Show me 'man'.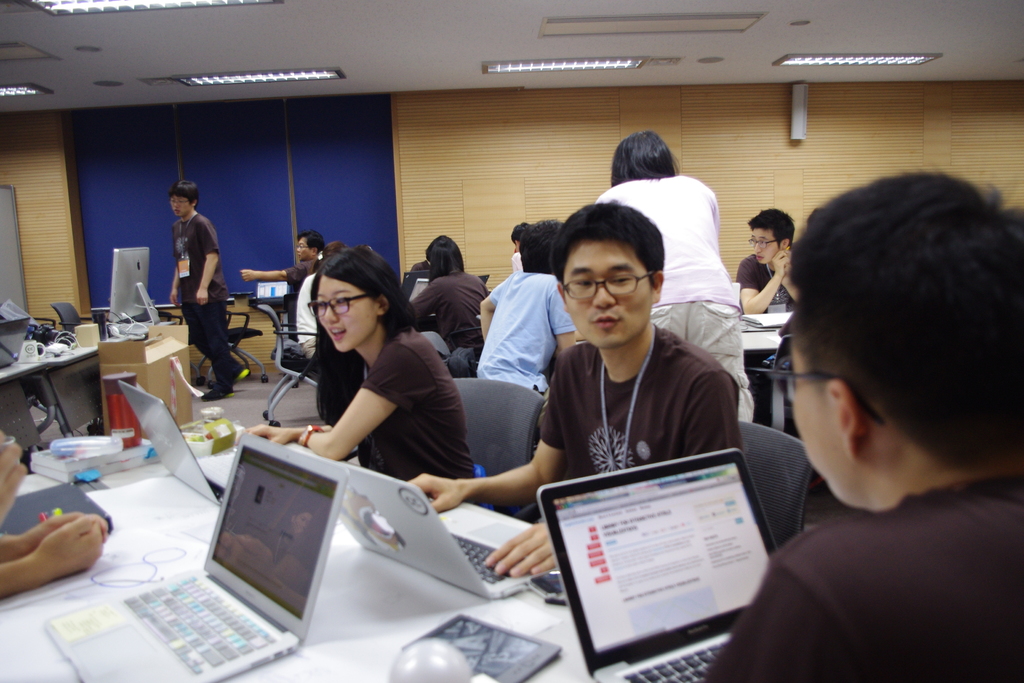
'man' is here: region(170, 177, 243, 403).
